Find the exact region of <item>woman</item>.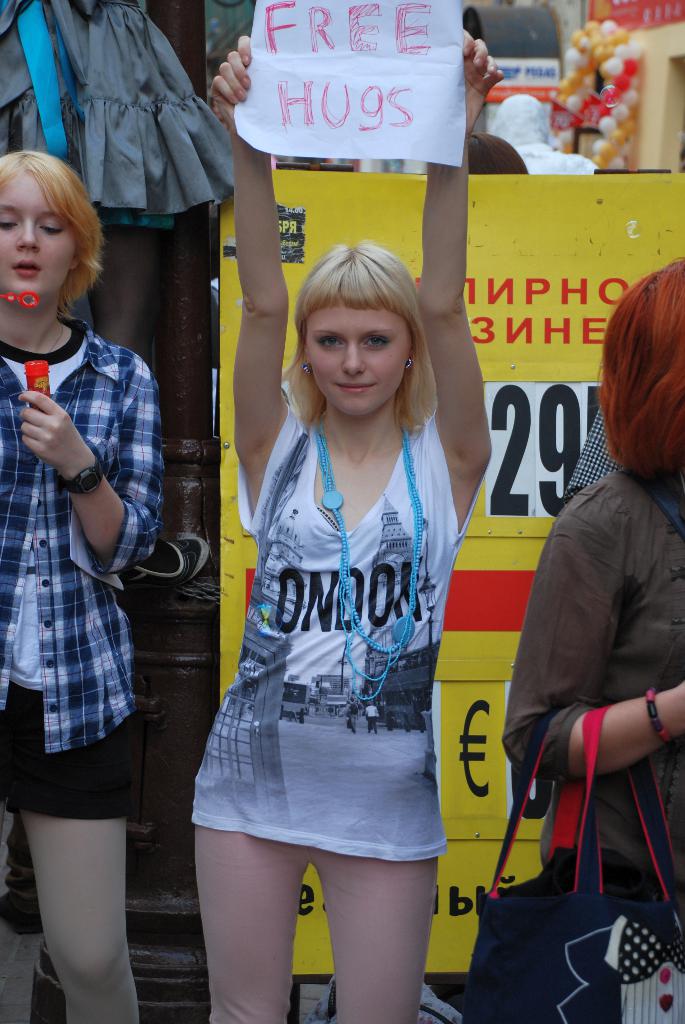
Exact region: [215, 34, 508, 1023].
